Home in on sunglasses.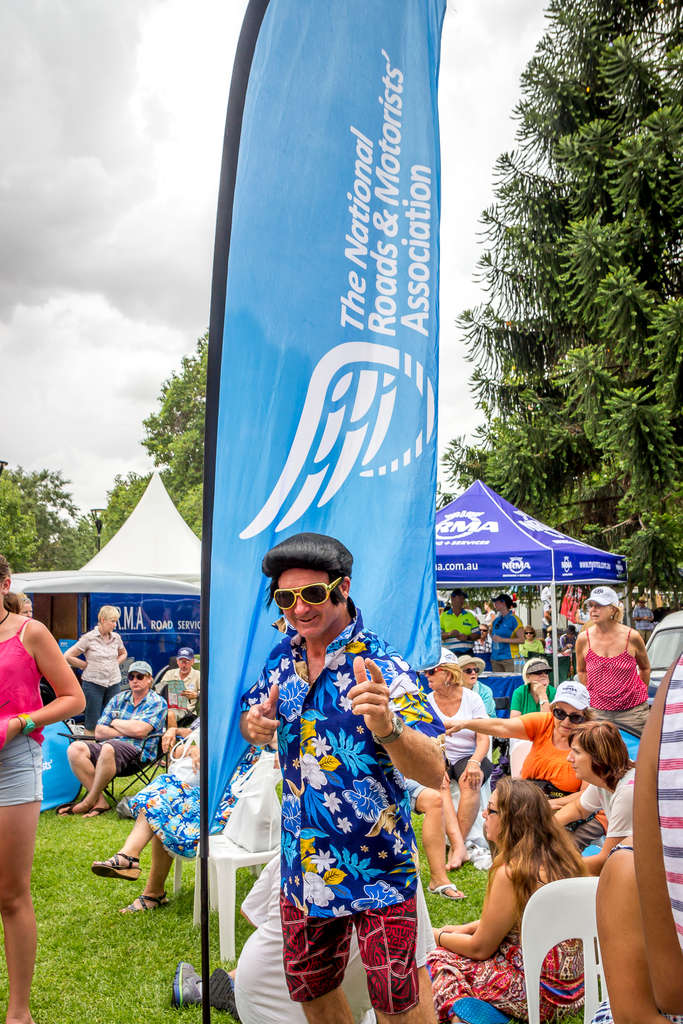
Homed in at [left=552, top=706, right=589, bottom=725].
